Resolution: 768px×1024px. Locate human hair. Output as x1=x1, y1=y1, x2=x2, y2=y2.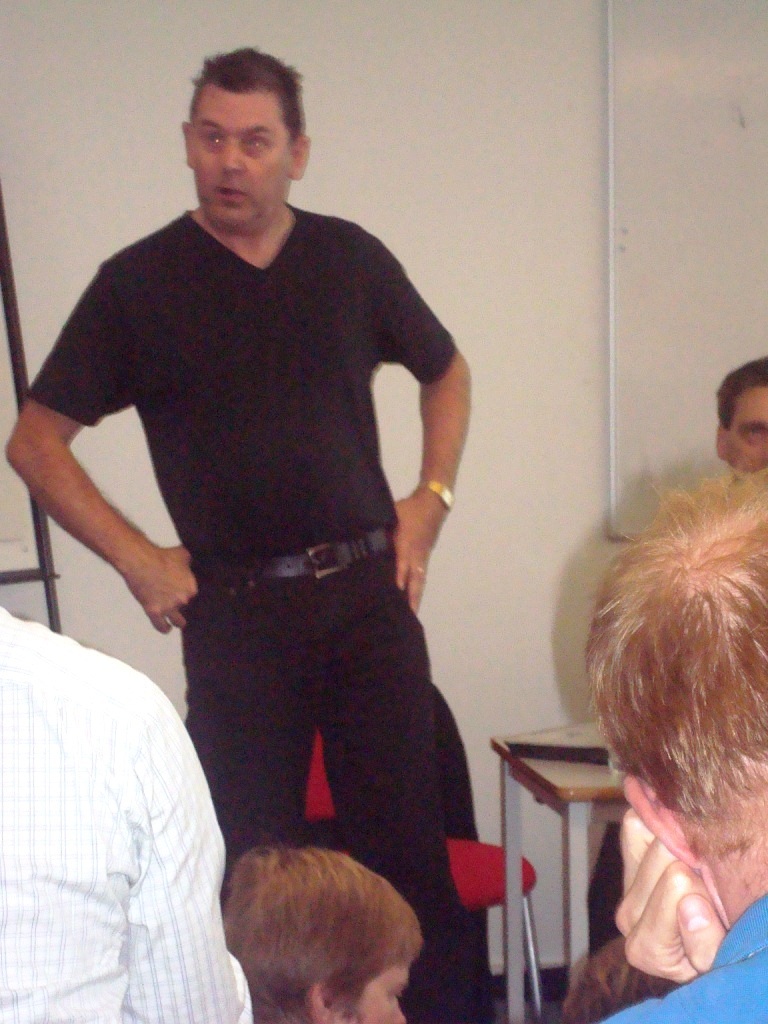
x1=714, y1=358, x2=767, y2=430.
